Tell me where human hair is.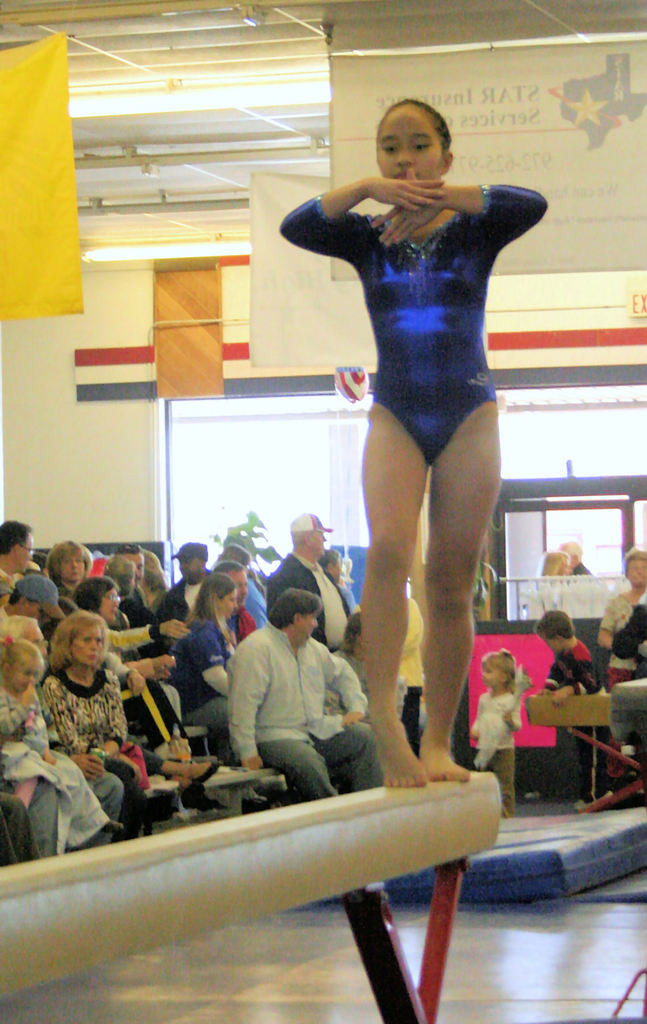
human hair is at region(268, 588, 321, 630).
